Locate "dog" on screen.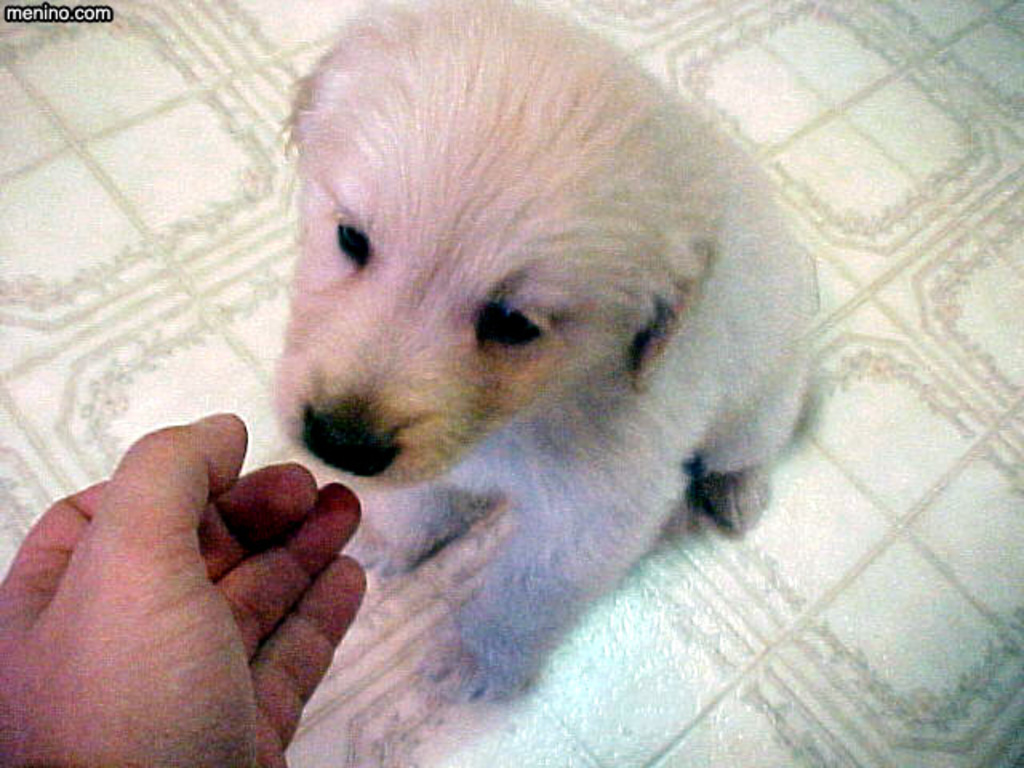
On screen at detection(264, 0, 818, 702).
